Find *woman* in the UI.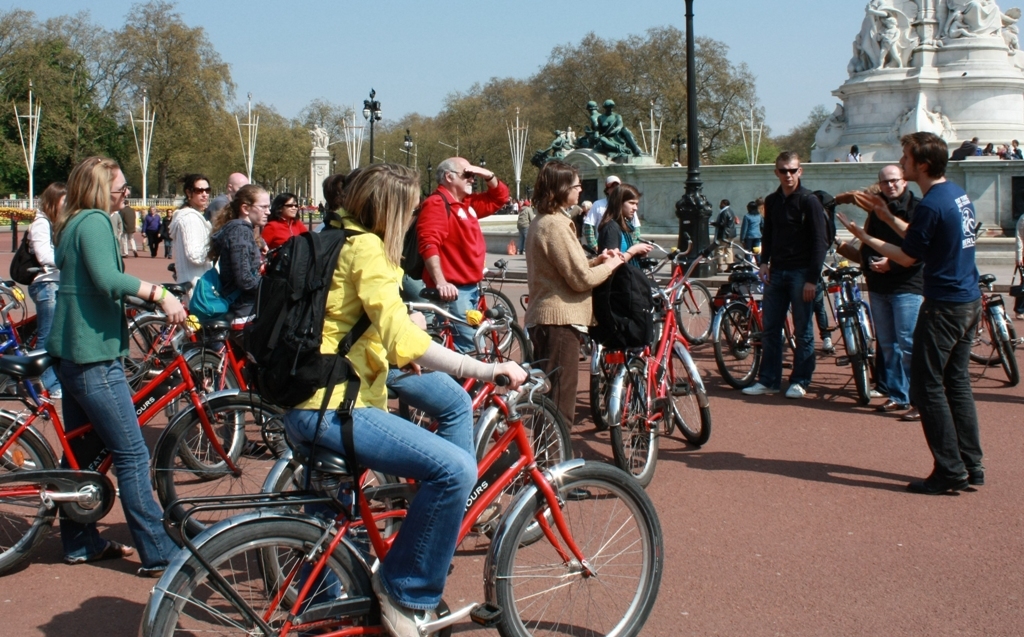
UI element at {"x1": 260, "y1": 189, "x2": 315, "y2": 249}.
